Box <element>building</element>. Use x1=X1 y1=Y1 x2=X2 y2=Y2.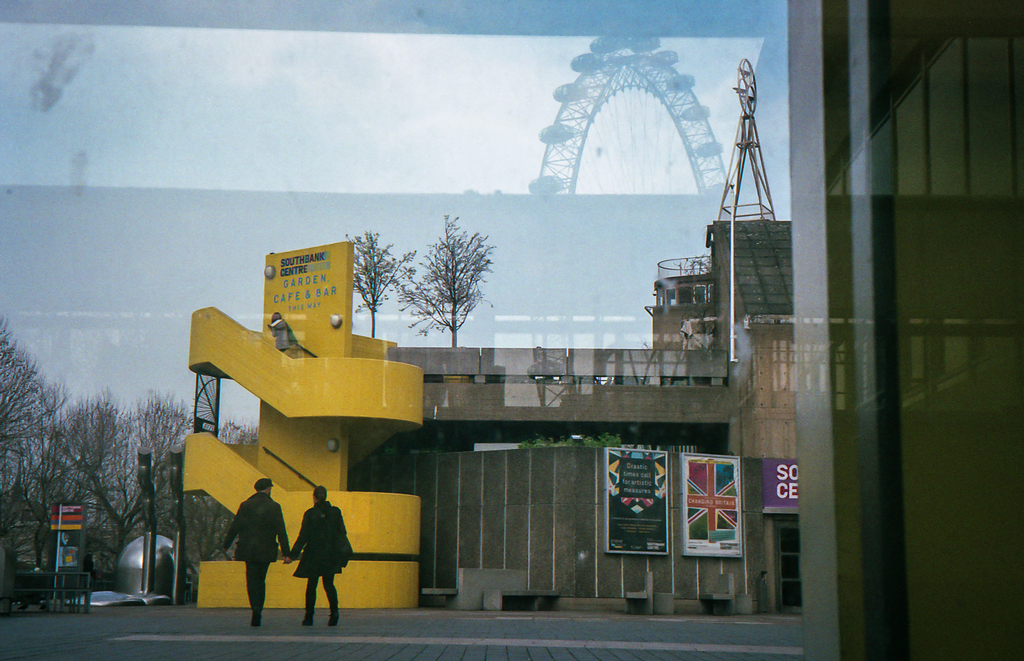
x1=180 y1=251 x2=804 y2=616.
